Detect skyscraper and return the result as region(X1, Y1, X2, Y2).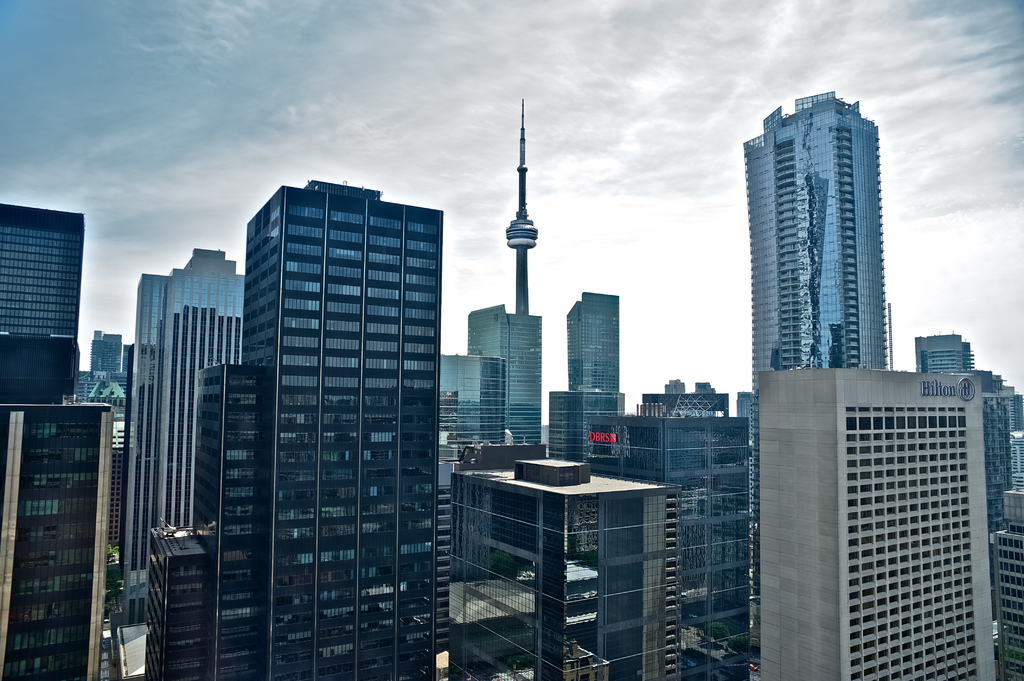
region(0, 202, 76, 403).
